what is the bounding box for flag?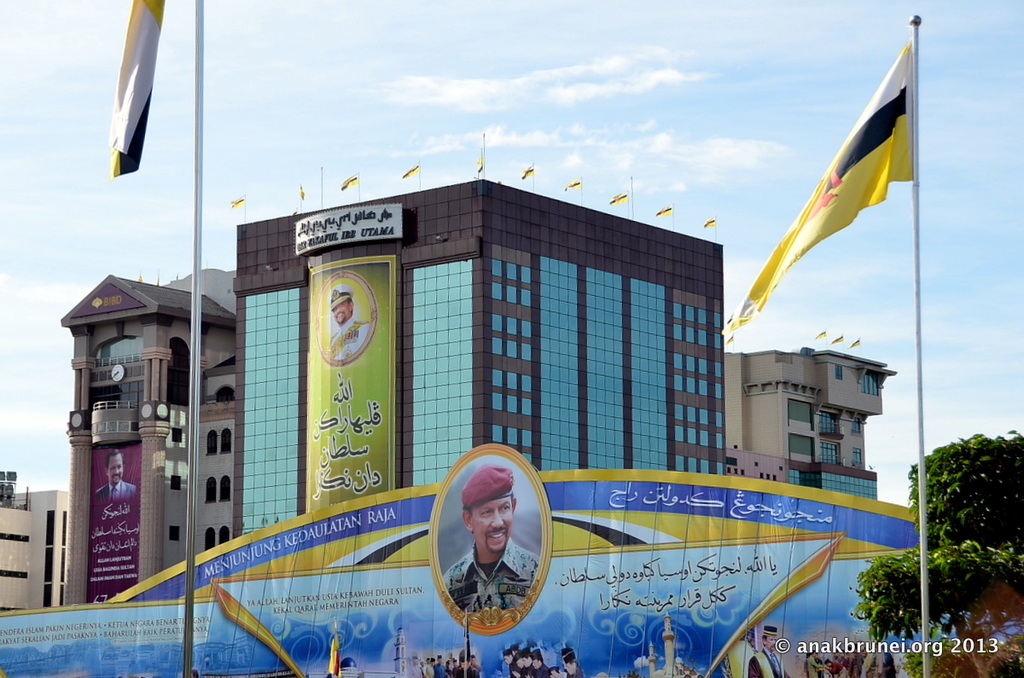
bbox=[813, 328, 824, 336].
